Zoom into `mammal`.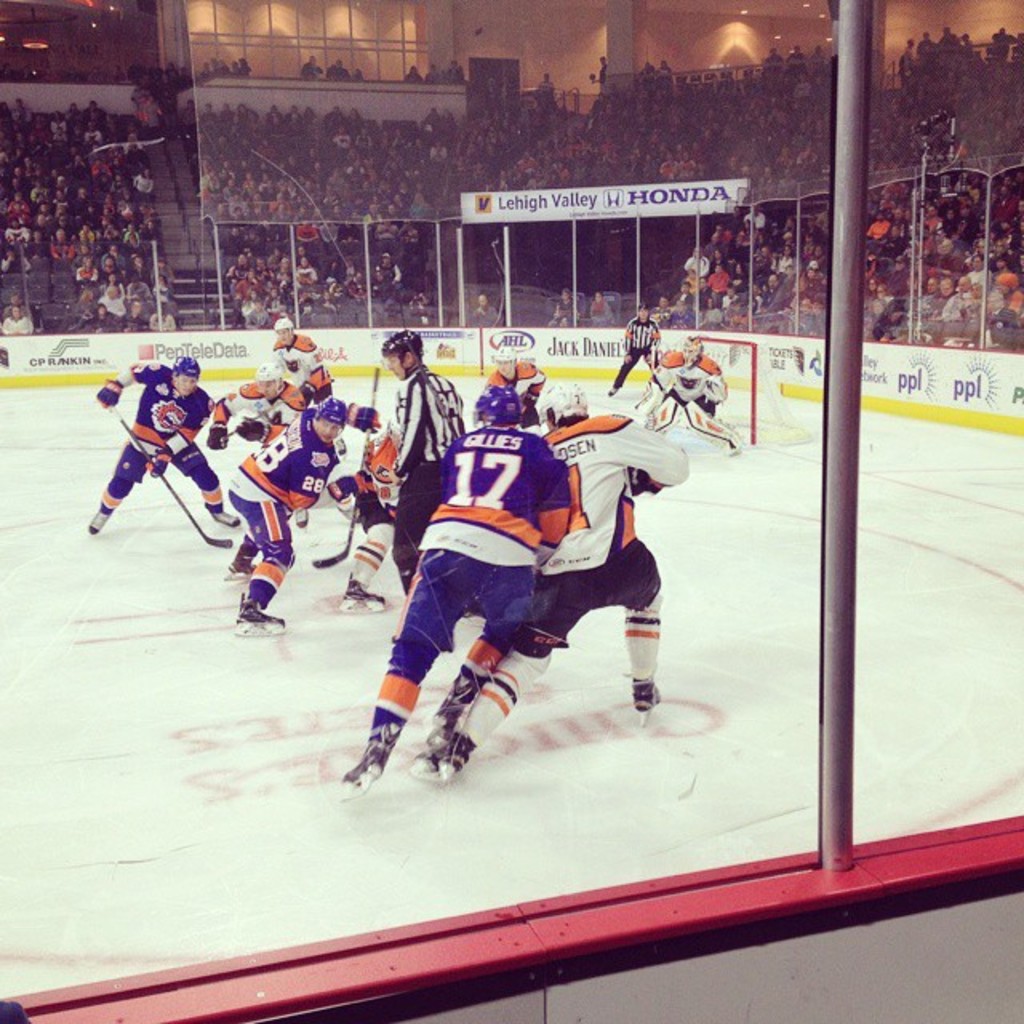
Zoom target: x1=77 y1=360 x2=234 y2=568.
